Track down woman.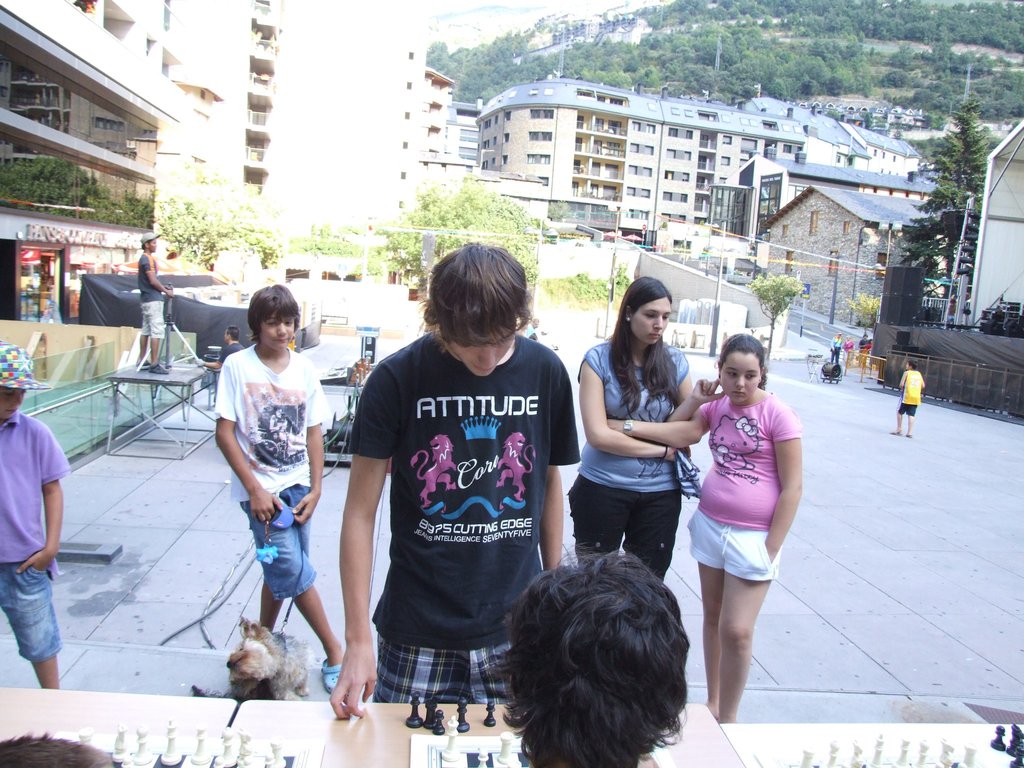
Tracked to <bbox>829, 333, 844, 367</bbox>.
